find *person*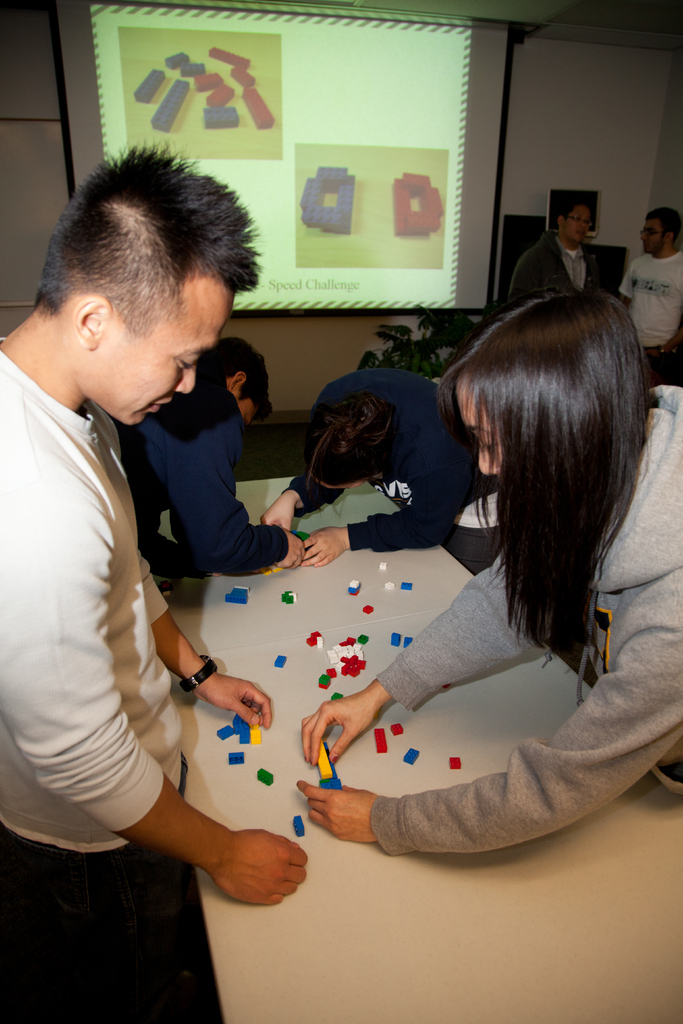
rect(508, 202, 604, 298)
